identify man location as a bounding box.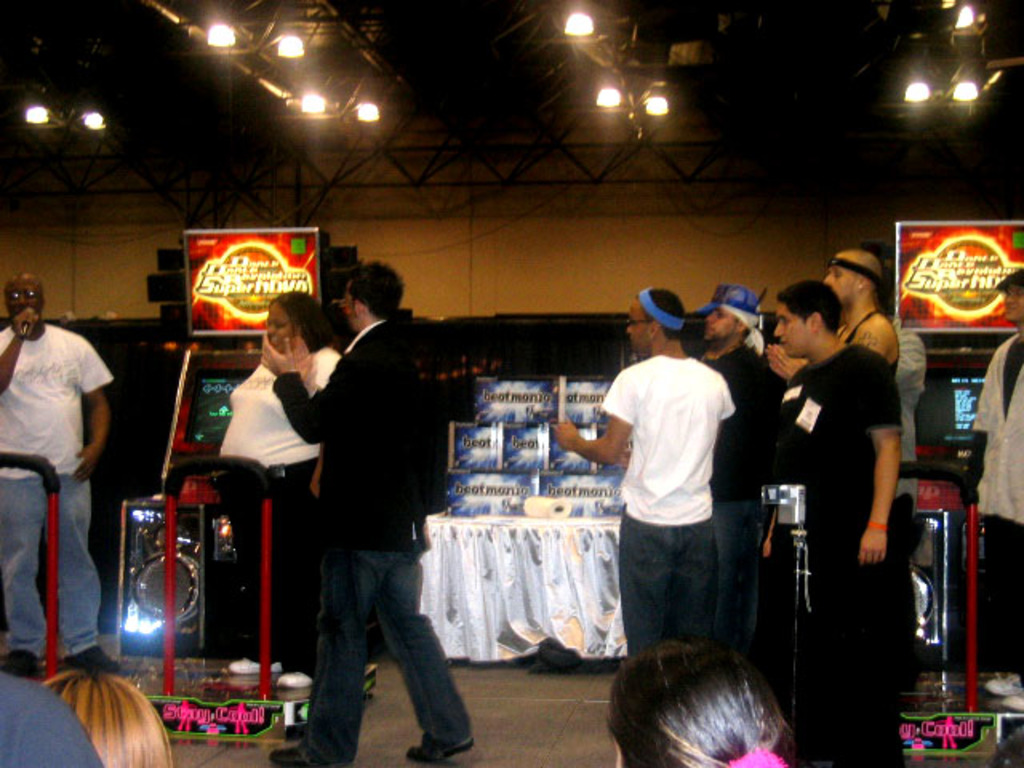
locate(696, 299, 770, 648).
